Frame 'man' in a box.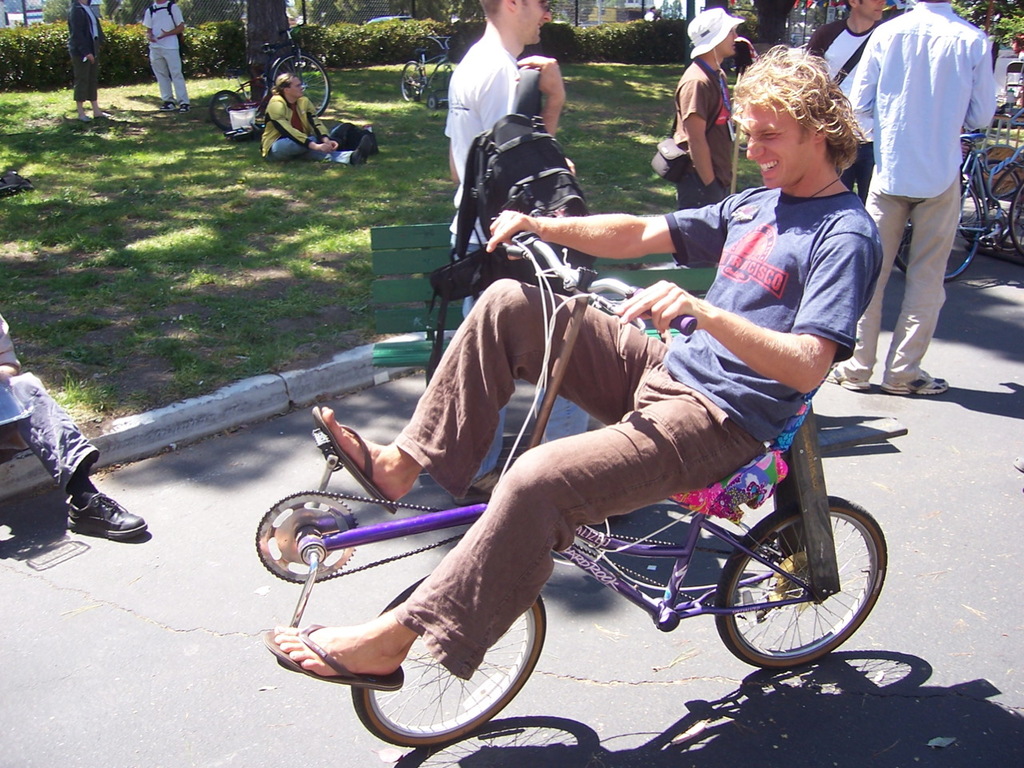
bbox=(264, 42, 882, 690).
